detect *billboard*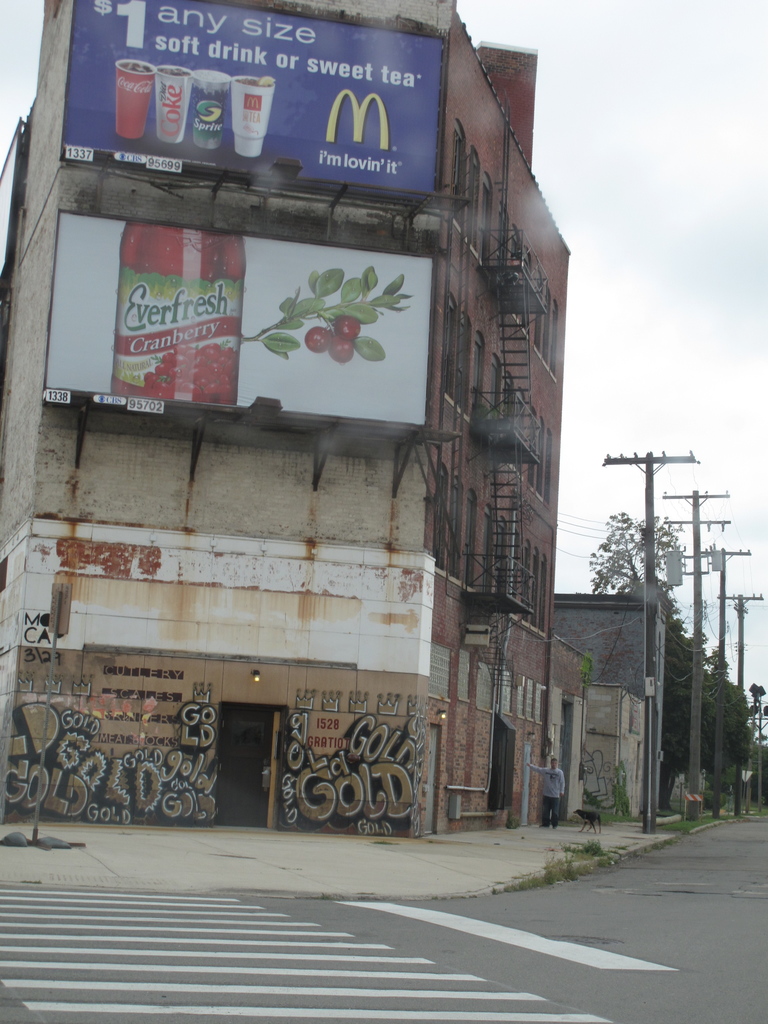
52,0,441,195
